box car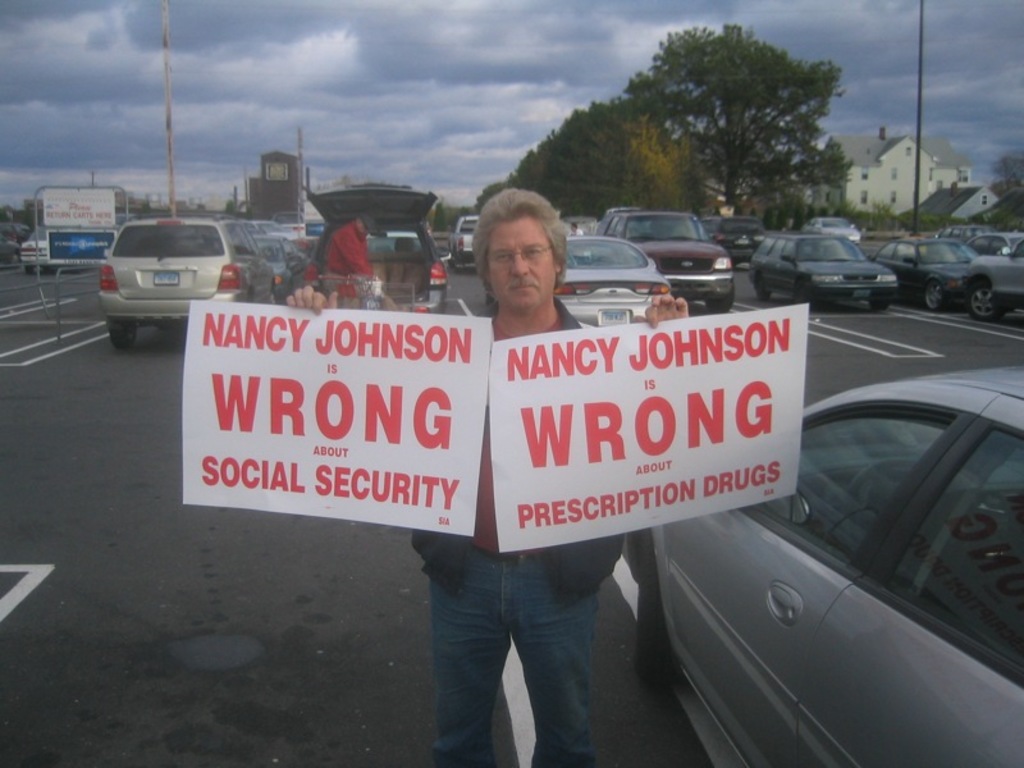
964:225:1021:256
